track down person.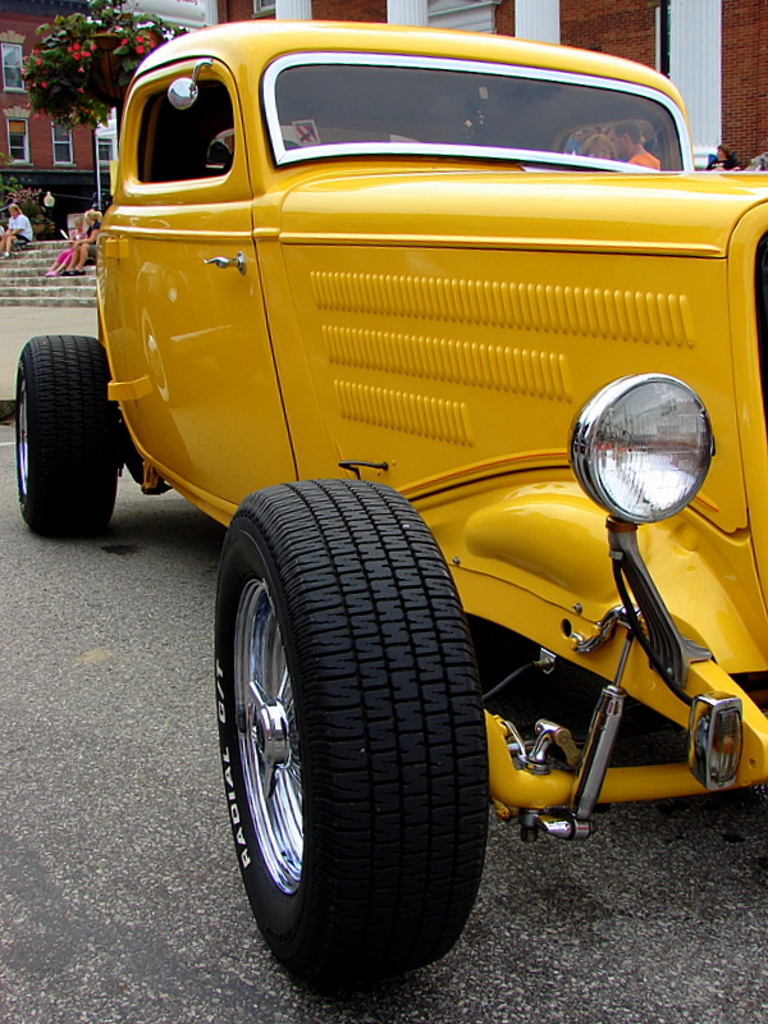
Tracked to region(44, 215, 87, 278).
